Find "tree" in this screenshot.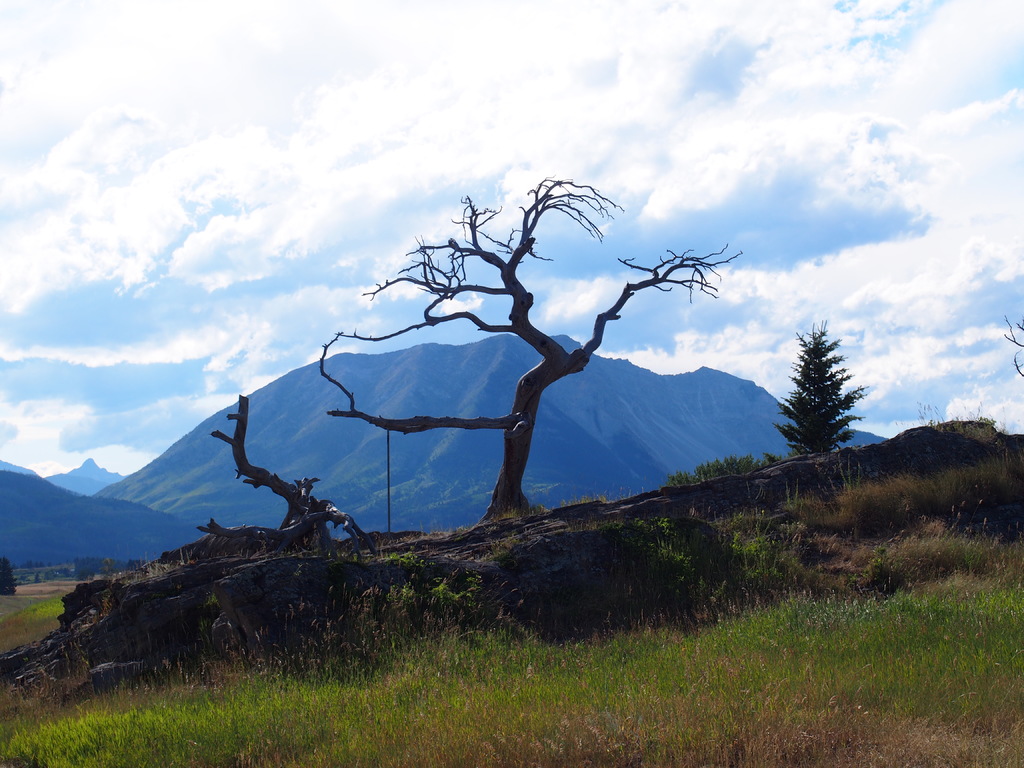
The bounding box for "tree" is (left=175, top=396, right=384, bottom=596).
